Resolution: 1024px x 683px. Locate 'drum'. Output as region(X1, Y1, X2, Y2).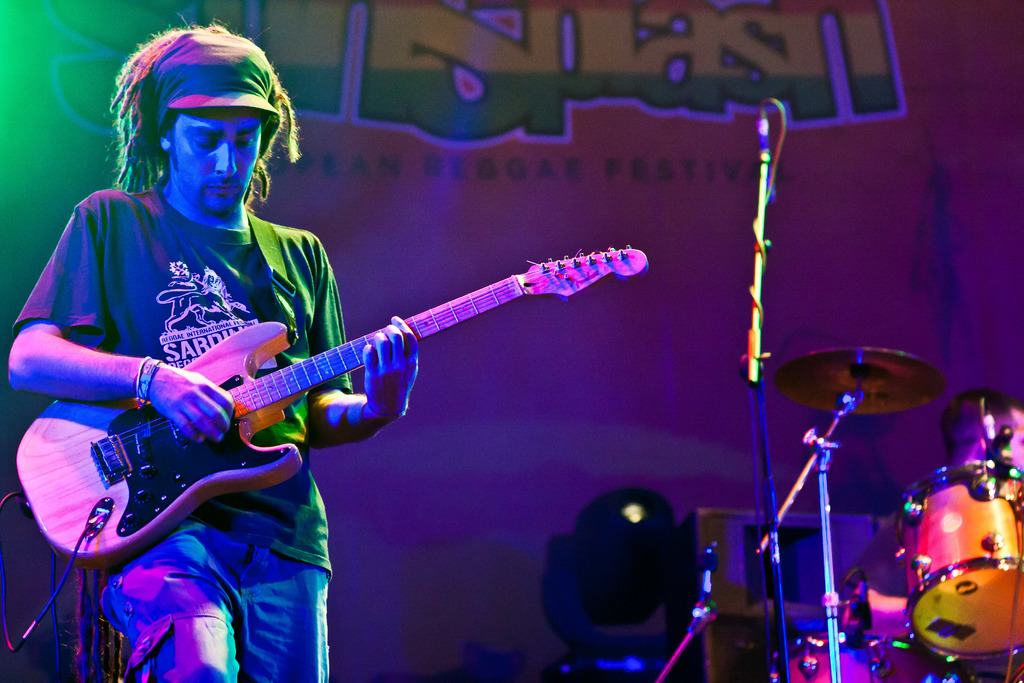
region(770, 631, 972, 682).
